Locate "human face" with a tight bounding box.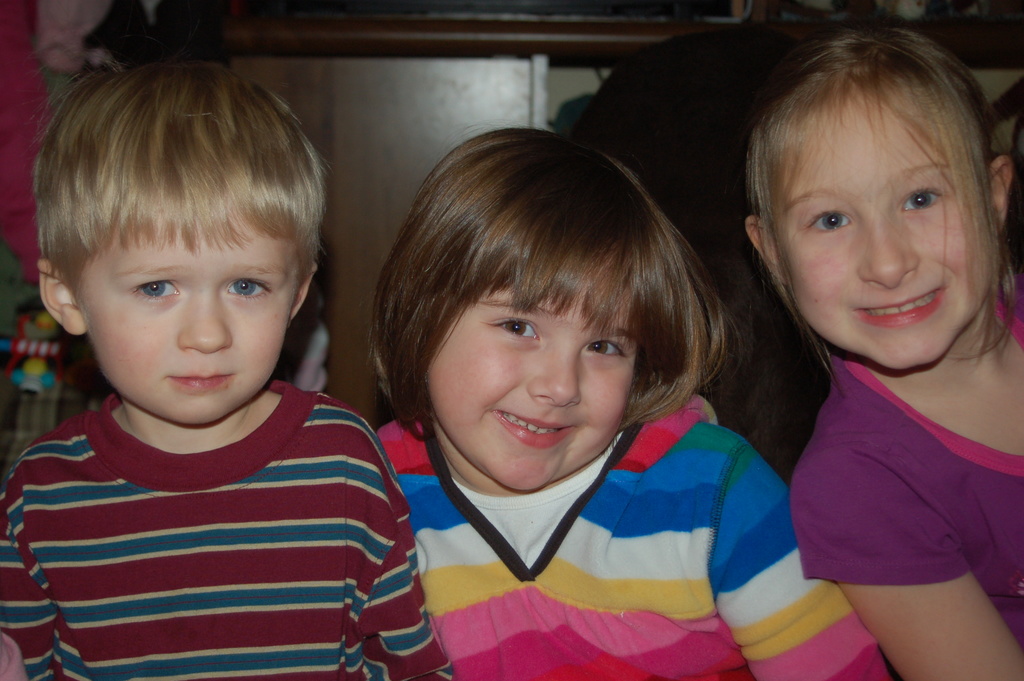
Rect(768, 80, 982, 369).
